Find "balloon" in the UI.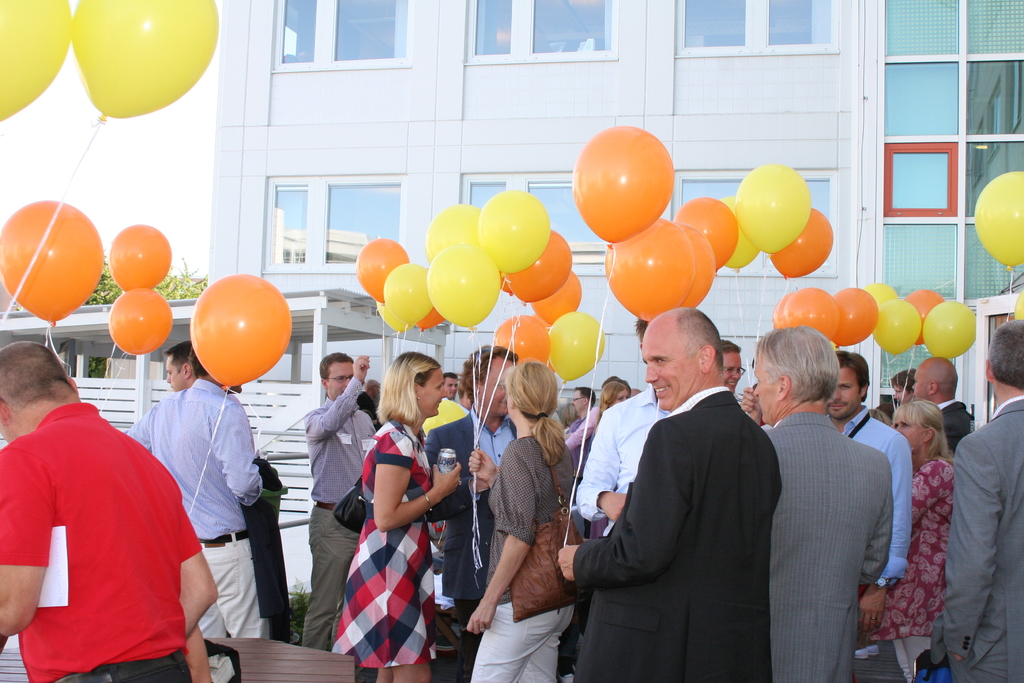
UI element at pyautogui.locateOnScreen(191, 274, 294, 399).
